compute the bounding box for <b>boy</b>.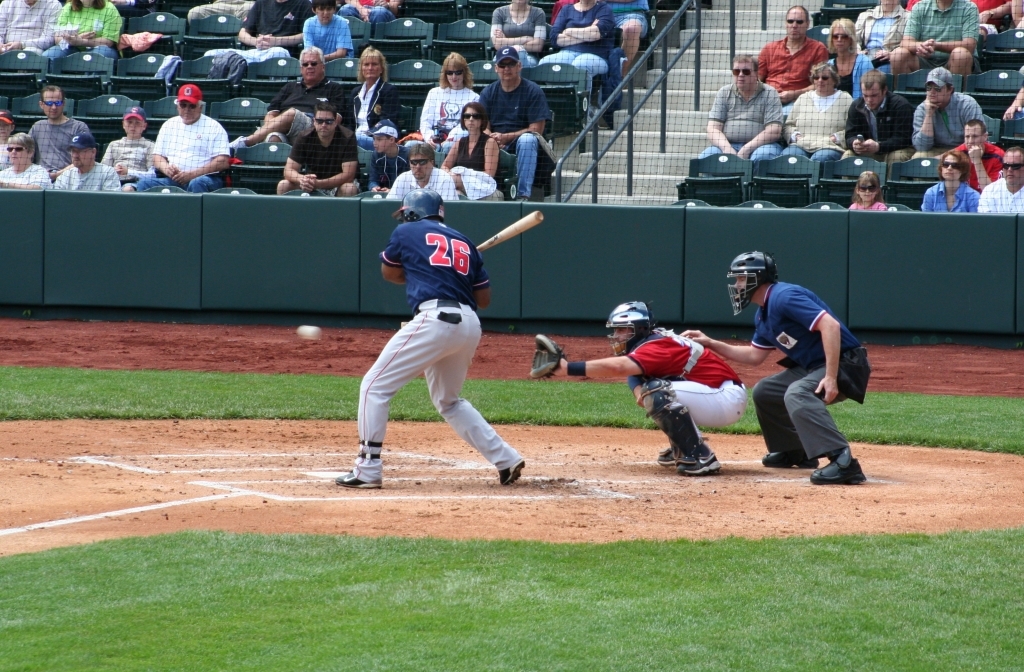
[x1=98, y1=107, x2=155, y2=177].
